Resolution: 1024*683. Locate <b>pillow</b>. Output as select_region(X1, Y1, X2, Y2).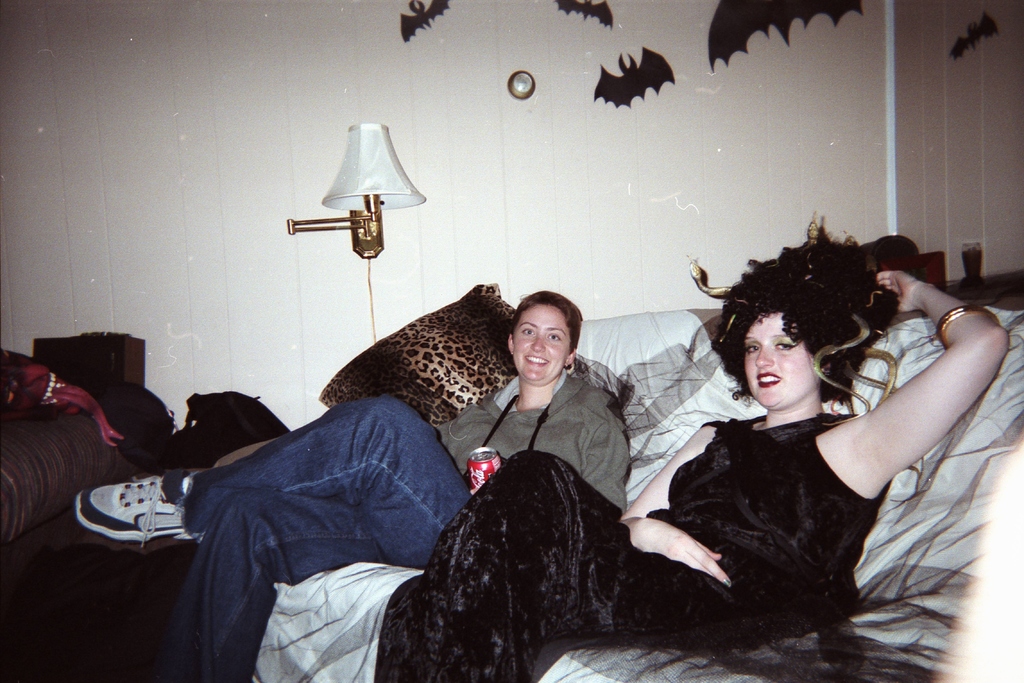
select_region(307, 282, 647, 445).
